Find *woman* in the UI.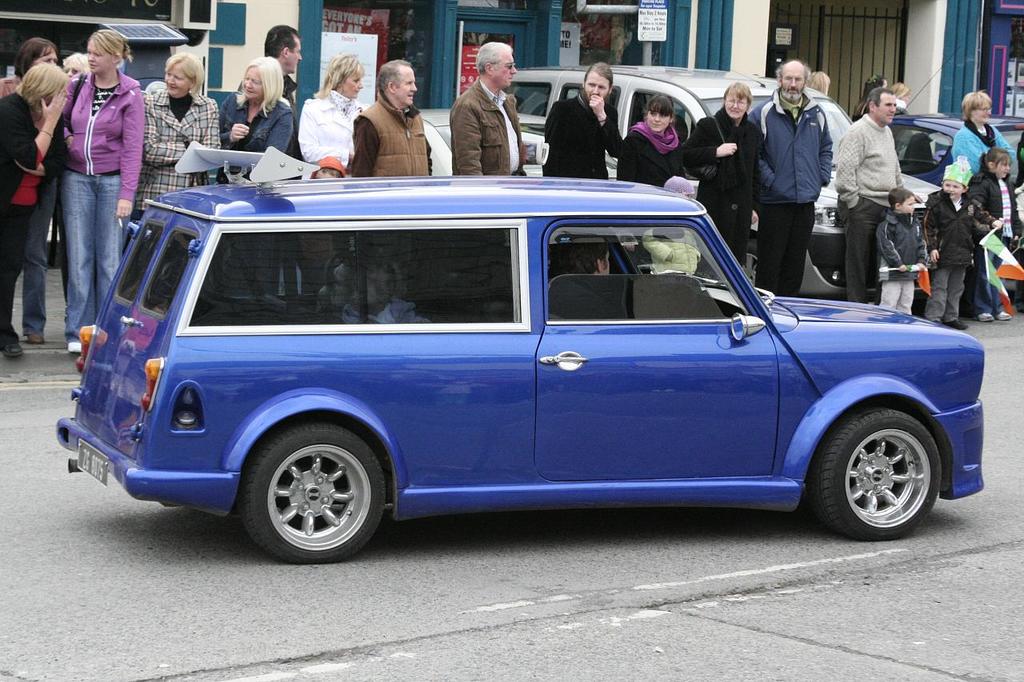
UI element at 44:22:153:346.
